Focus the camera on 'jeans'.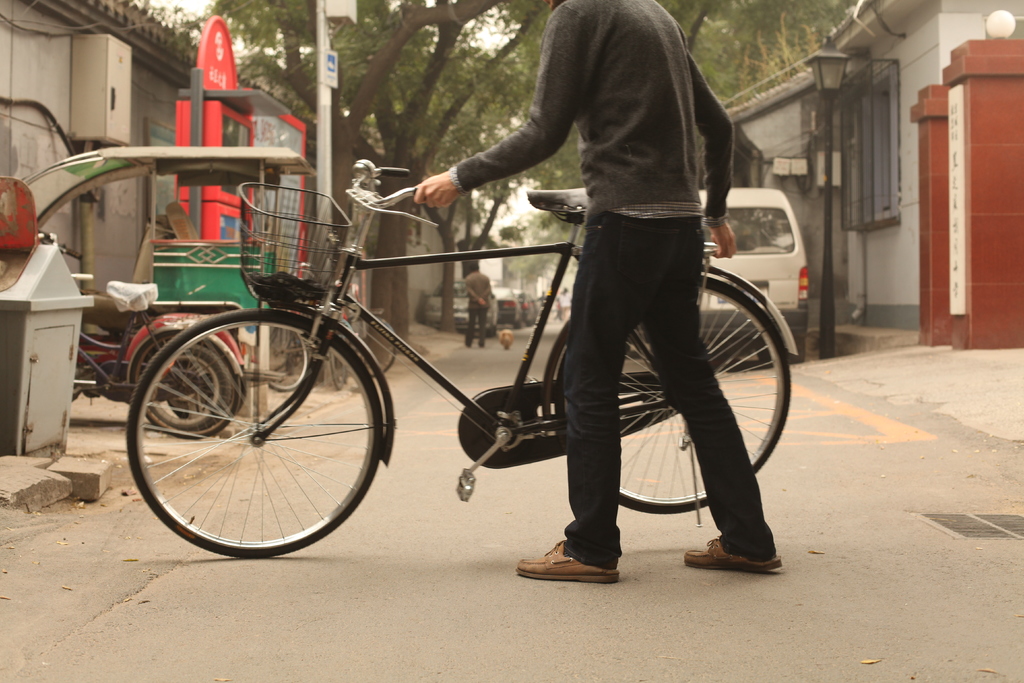
Focus region: [538, 224, 794, 563].
